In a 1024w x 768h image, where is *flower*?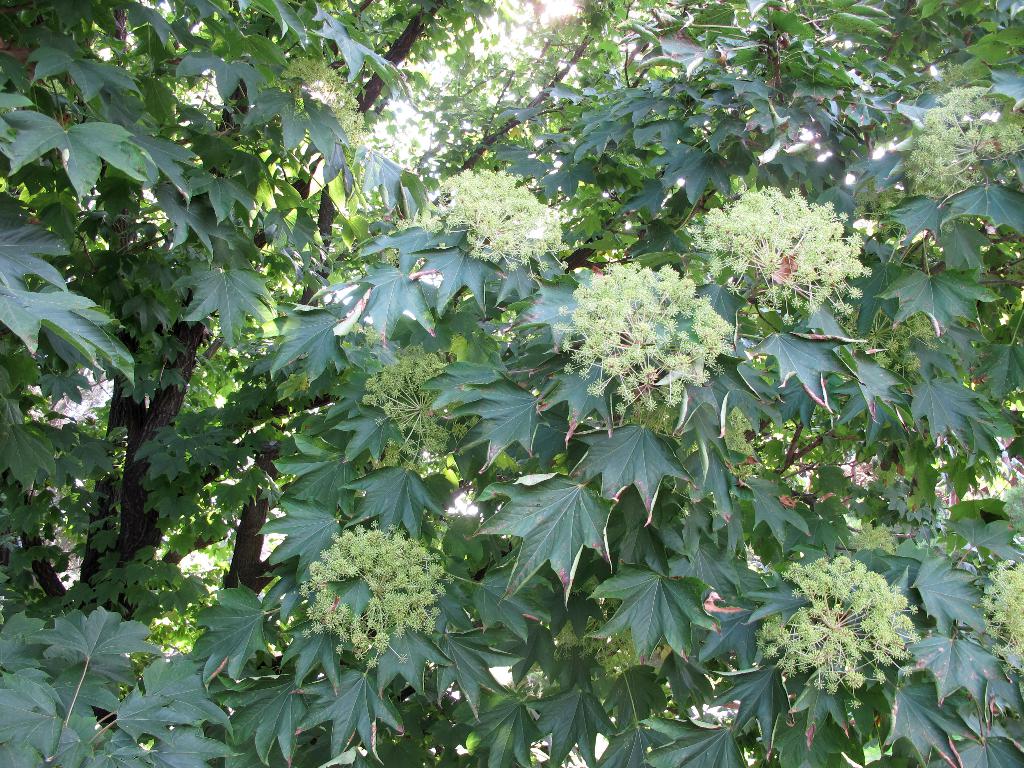
region(753, 552, 918, 715).
